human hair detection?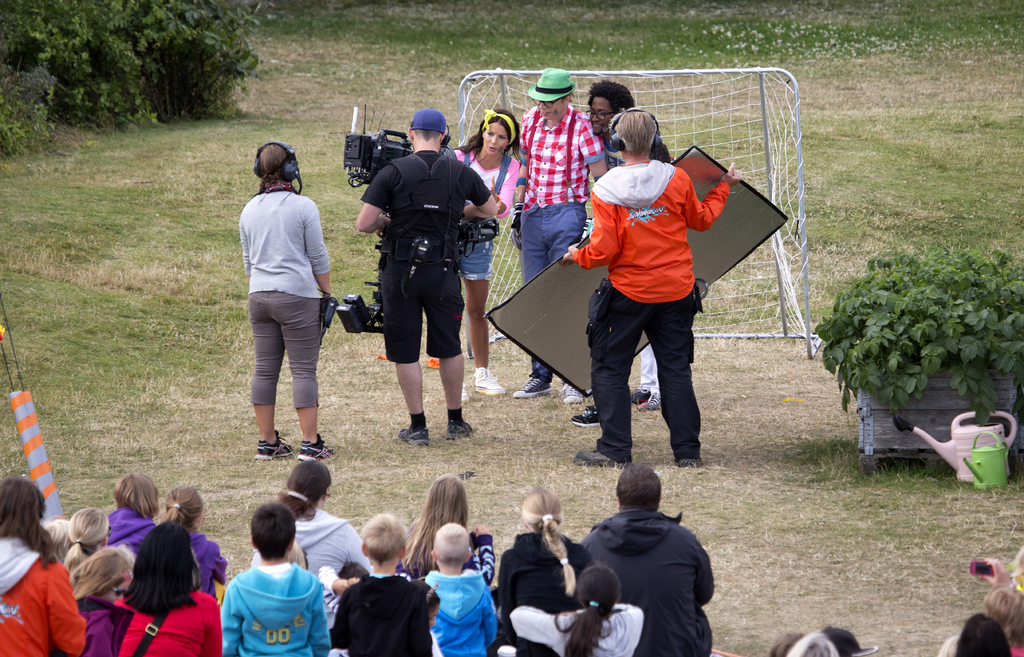
l=431, t=525, r=468, b=563
